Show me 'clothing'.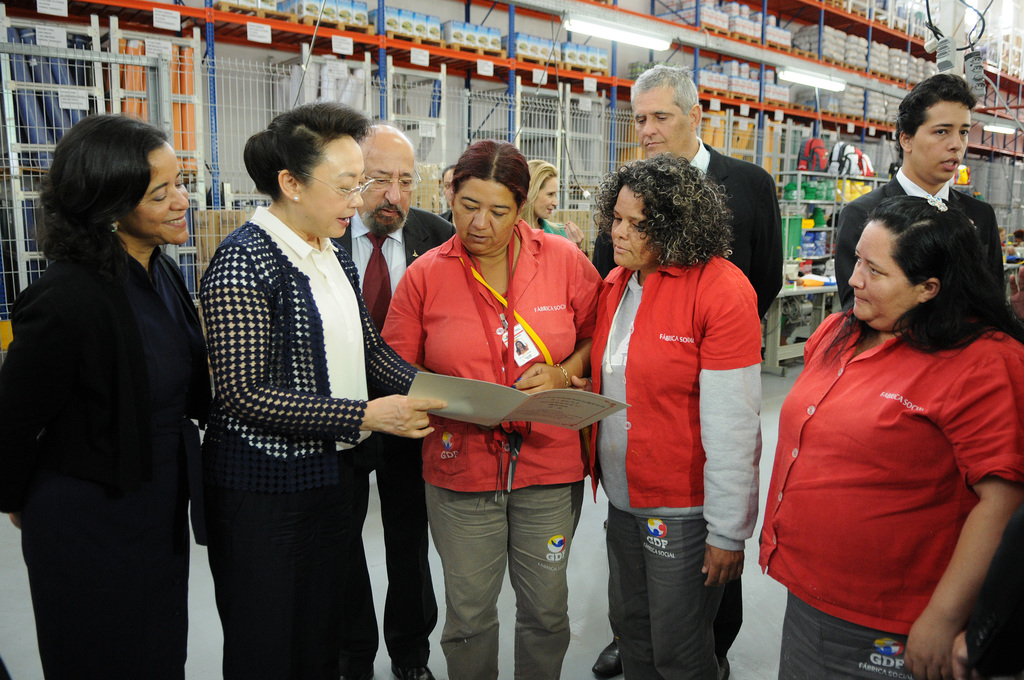
'clothing' is here: BBox(841, 174, 1021, 679).
